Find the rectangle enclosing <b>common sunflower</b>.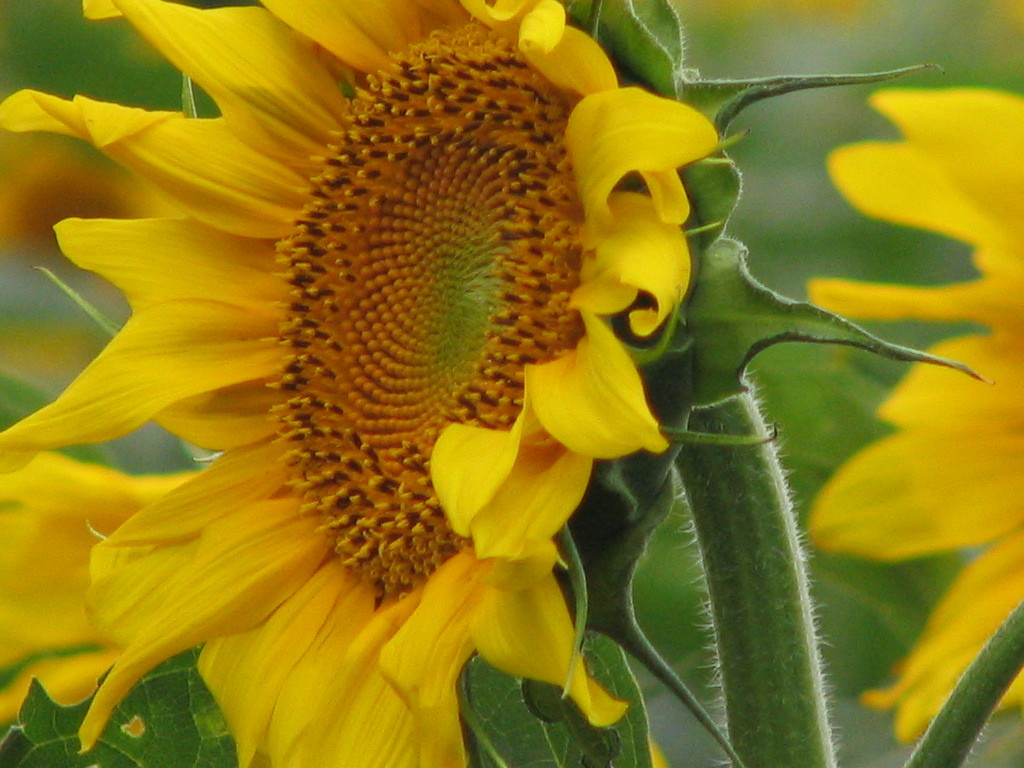
box=[23, 6, 740, 757].
